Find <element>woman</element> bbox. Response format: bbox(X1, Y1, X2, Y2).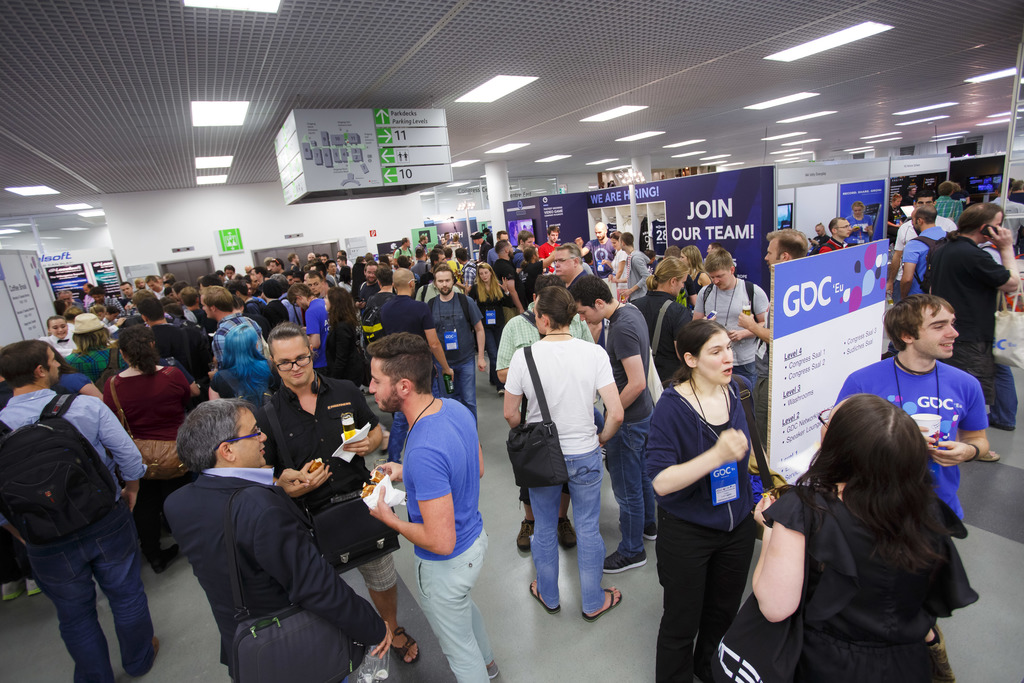
bbox(103, 329, 198, 573).
